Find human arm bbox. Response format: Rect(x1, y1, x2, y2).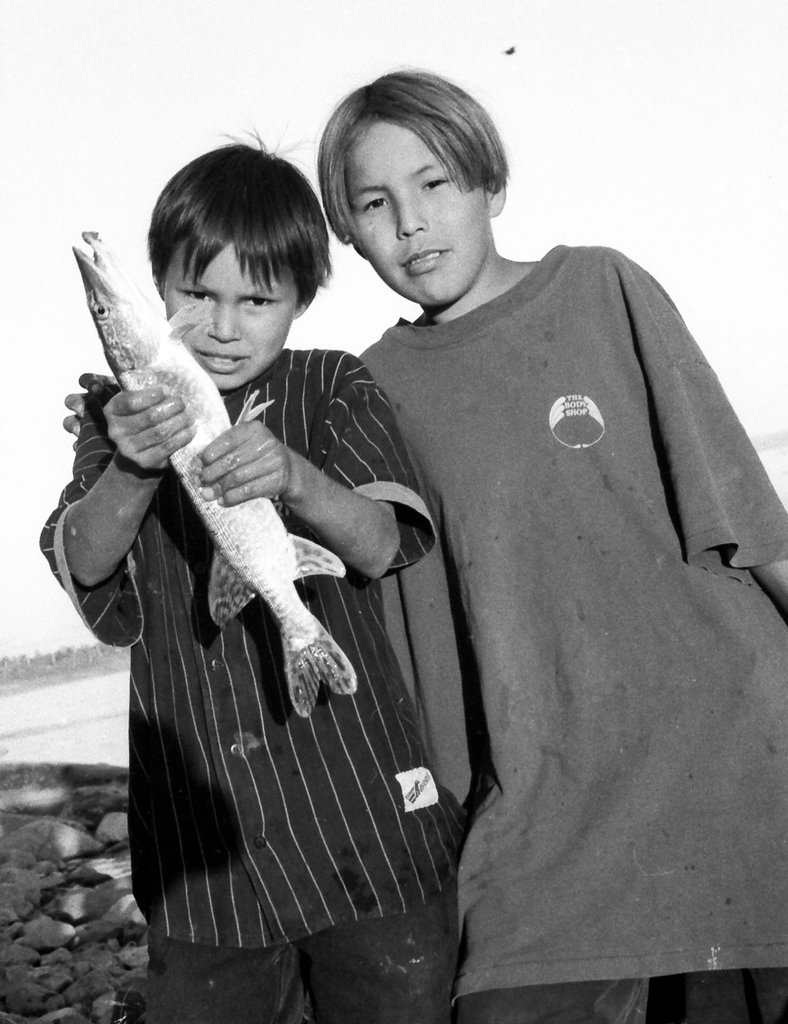
Rect(749, 556, 787, 619).
